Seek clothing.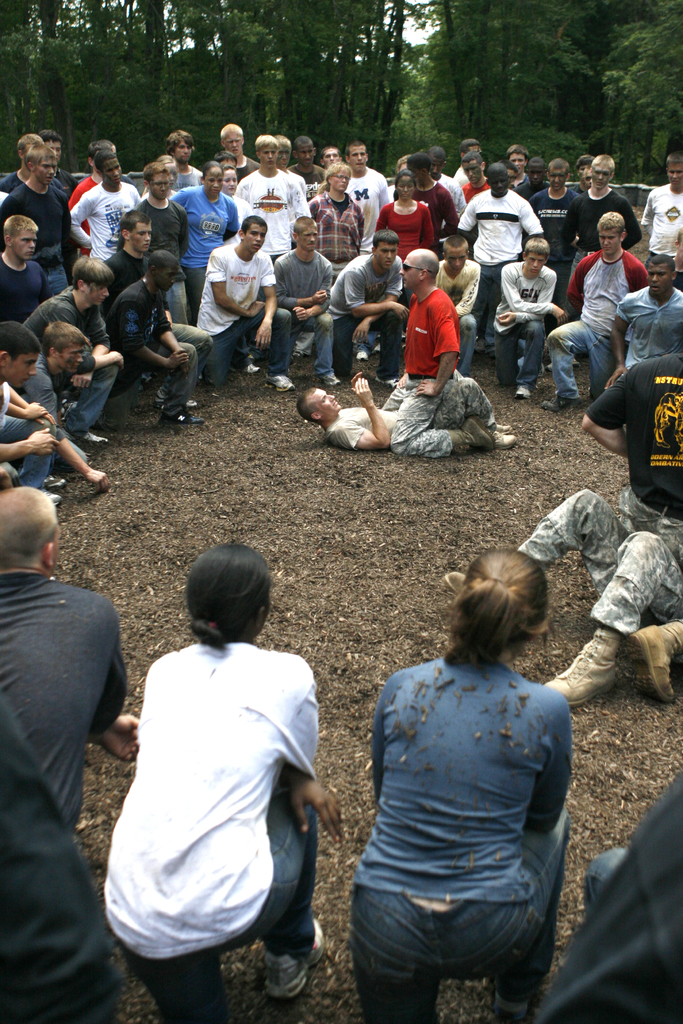
Rect(0, 181, 72, 299).
